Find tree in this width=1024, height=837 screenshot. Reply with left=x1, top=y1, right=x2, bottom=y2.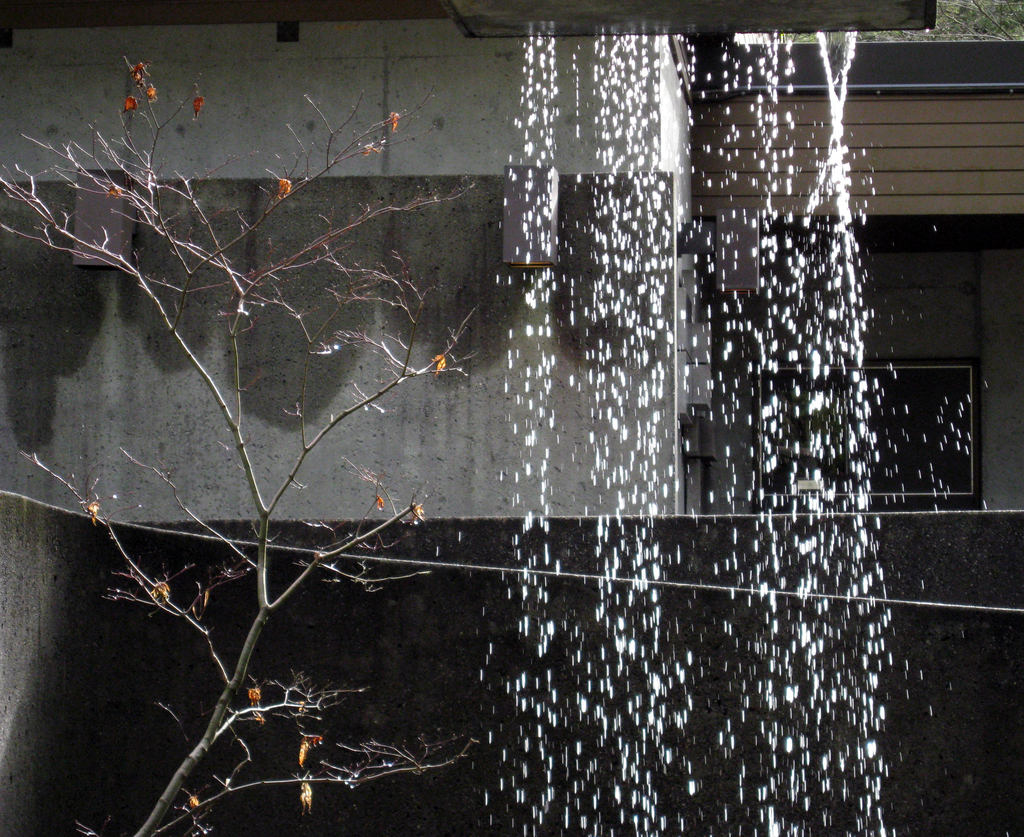
left=0, top=54, right=480, bottom=836.
